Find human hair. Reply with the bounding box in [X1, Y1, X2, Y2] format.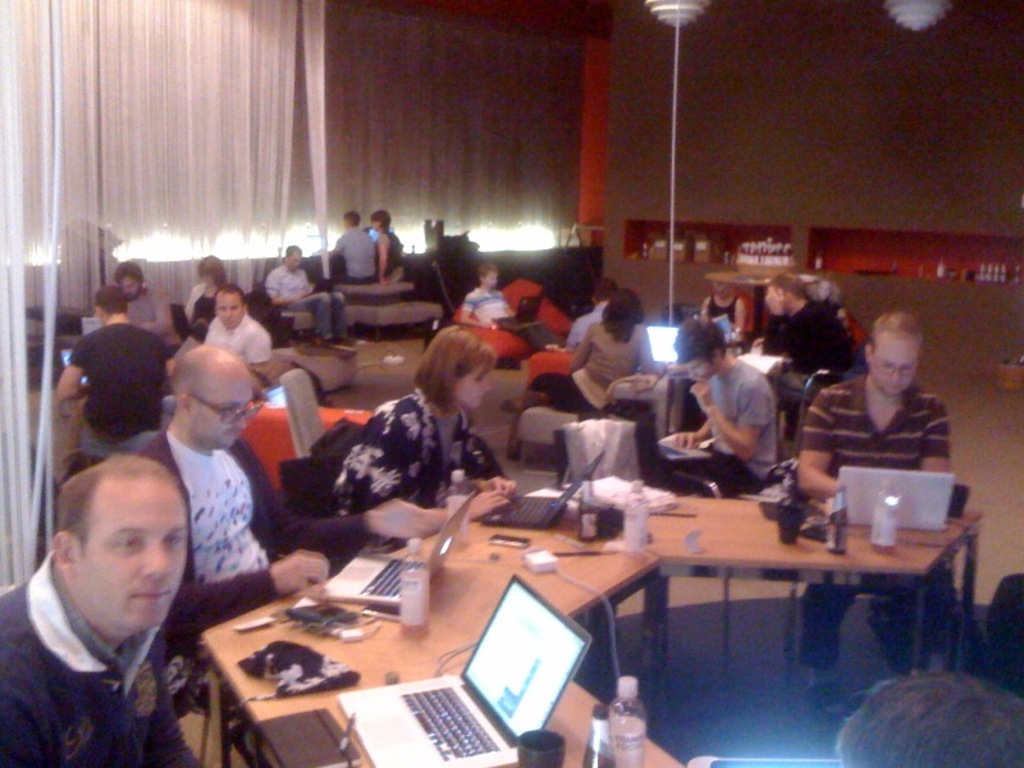
[868, 310, 925, 347].
